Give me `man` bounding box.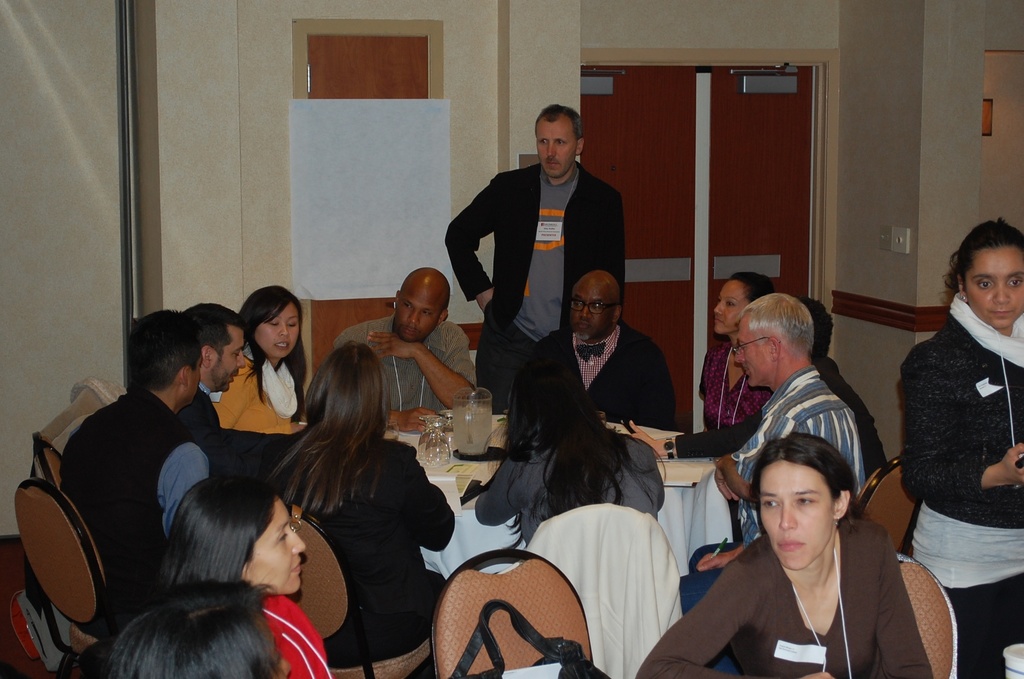
region(59, 309, 210, 623).
